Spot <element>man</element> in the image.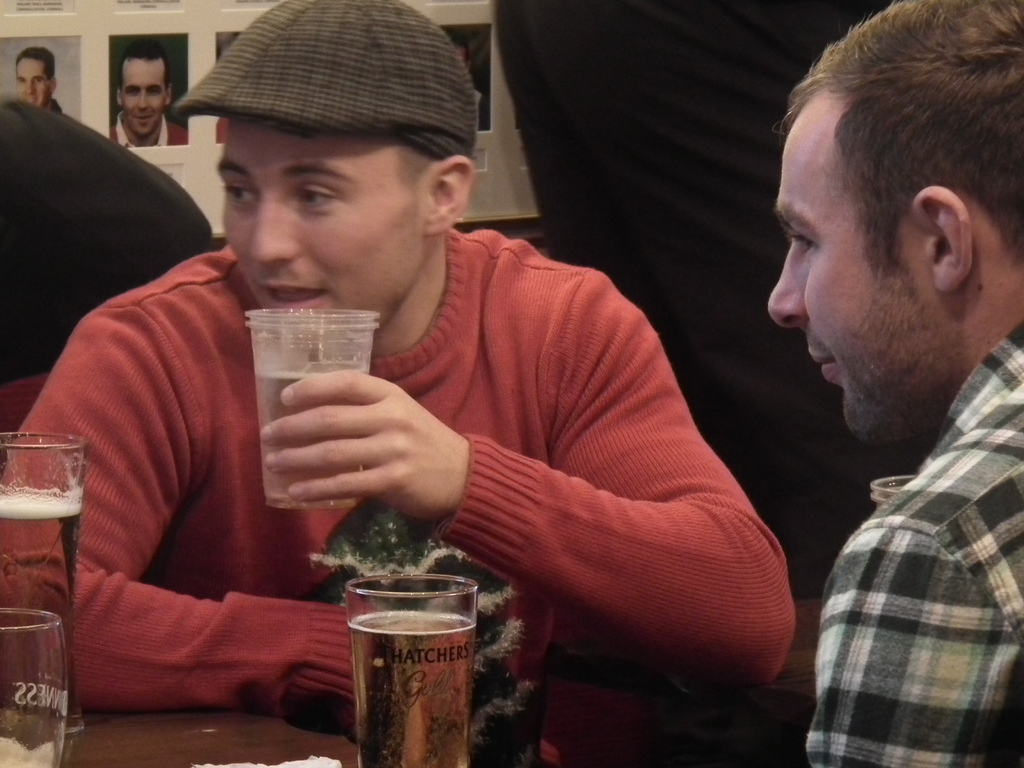
<element>man</element> found at 755,56,1023,757.
